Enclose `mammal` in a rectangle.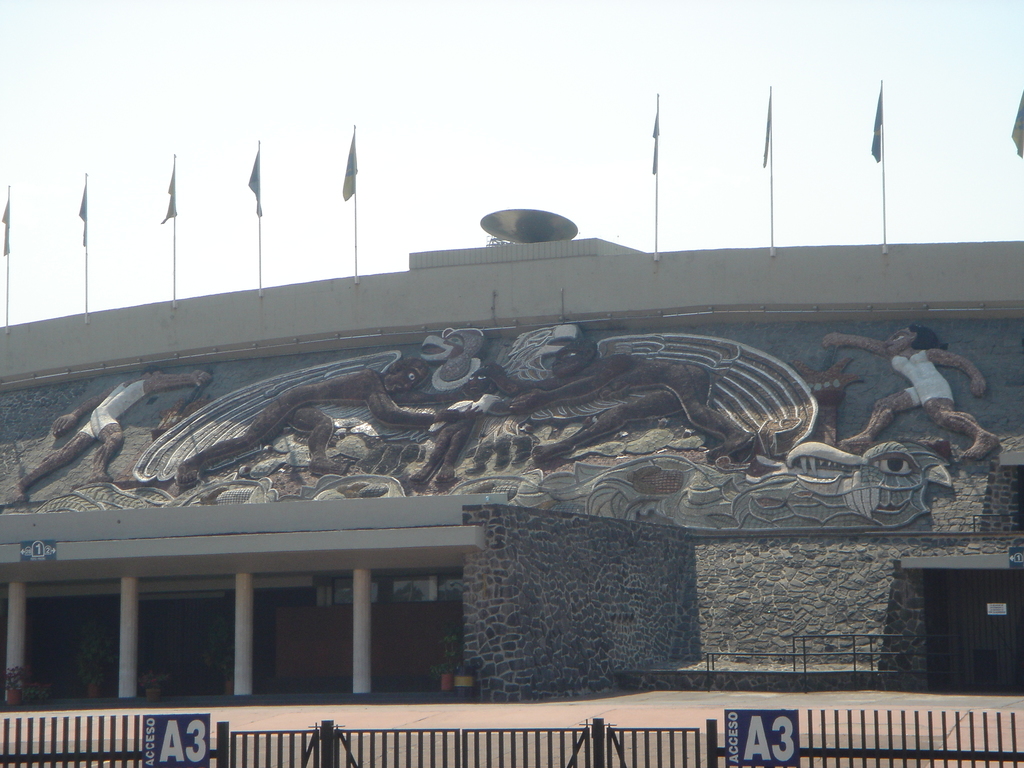
crop(822, 322, 1001, 456).
